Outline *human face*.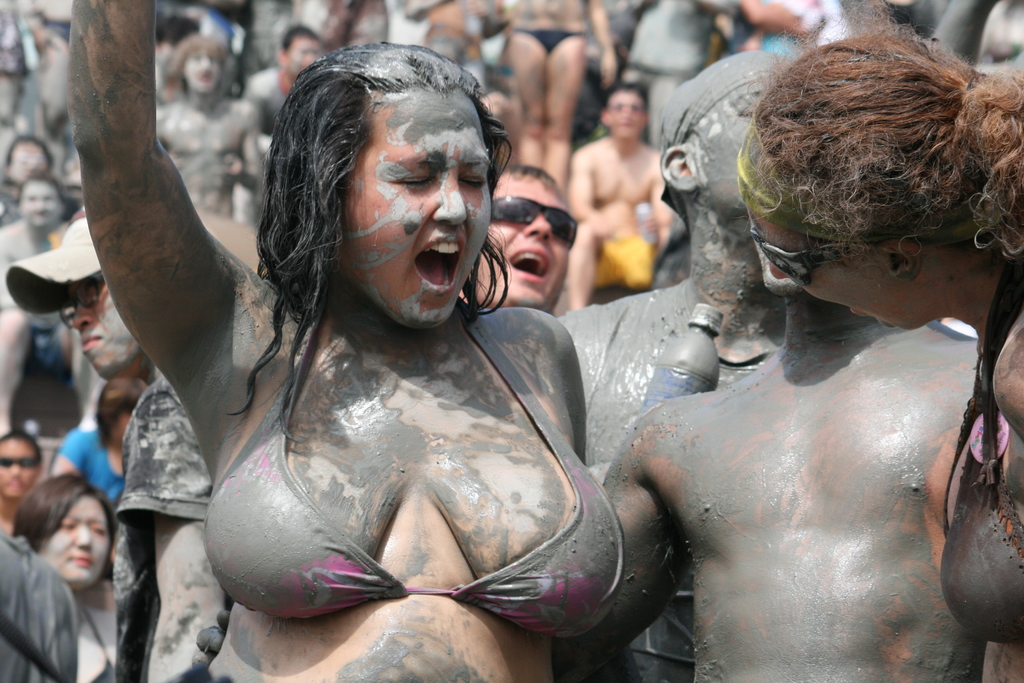
Outline: x1=75, y1=282, x2=151, y2=375.
